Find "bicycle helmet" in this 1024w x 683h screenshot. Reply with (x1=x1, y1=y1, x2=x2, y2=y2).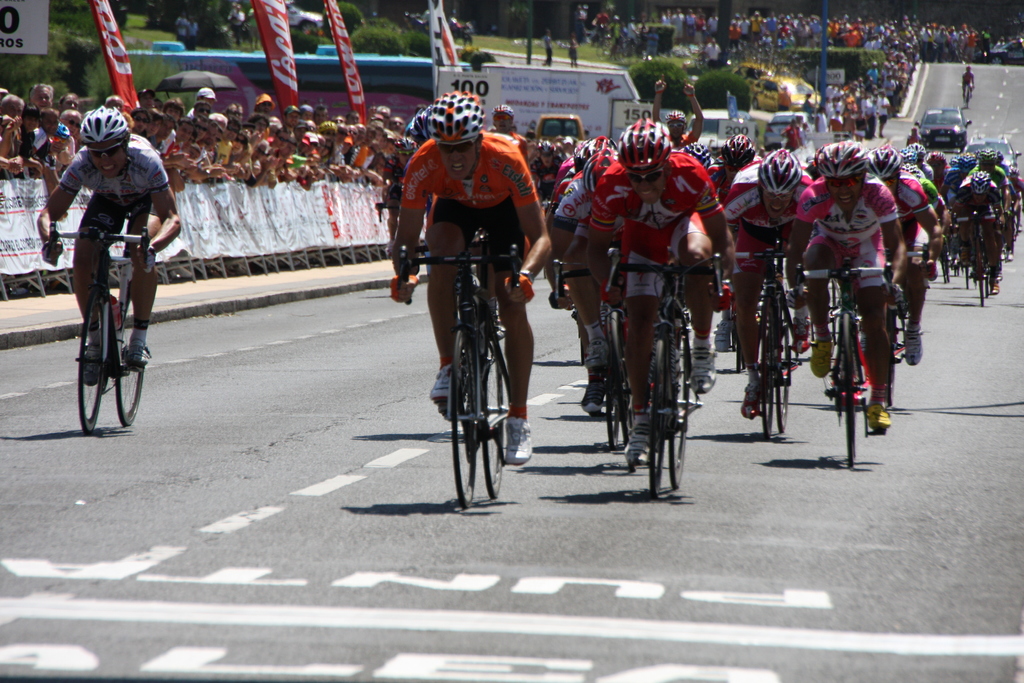
(x1=868, y1=145, x2=896, y2=168).
